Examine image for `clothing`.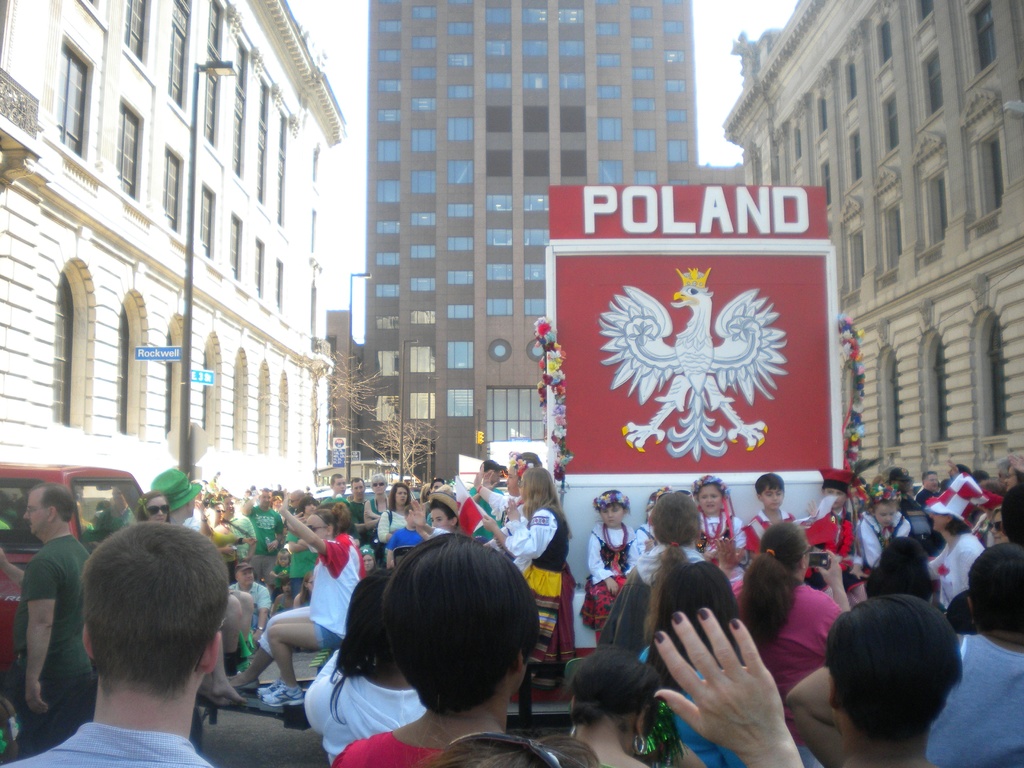
Examination result: {"left": 696, "top": 511, "right": 742, "bottom": 591}.
